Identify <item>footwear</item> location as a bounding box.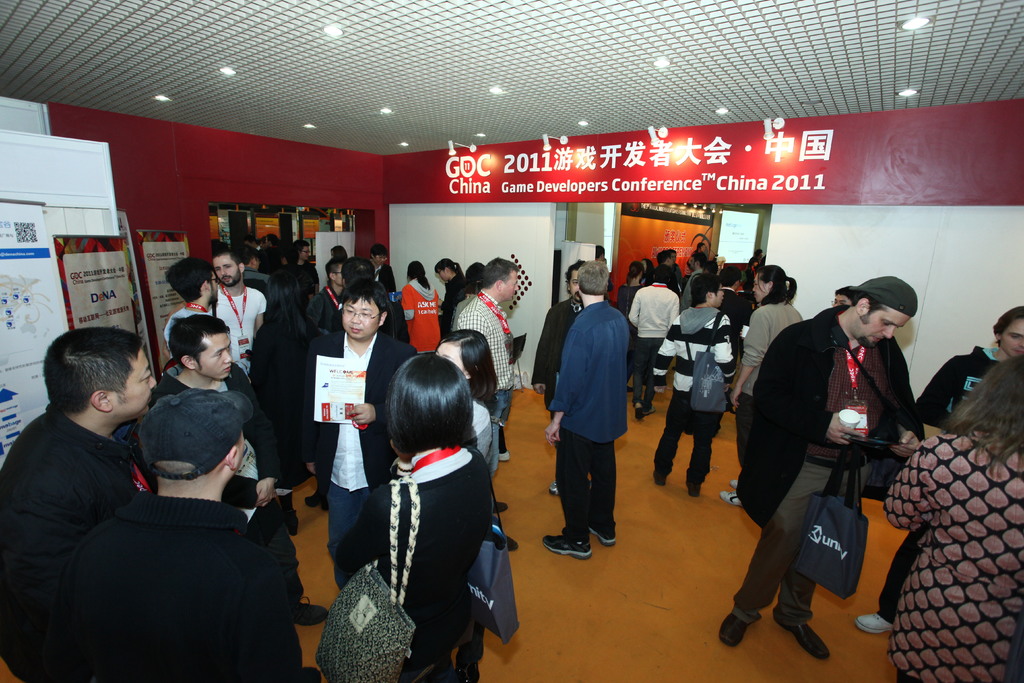
<region>496, 449, 509, 463</region>.
